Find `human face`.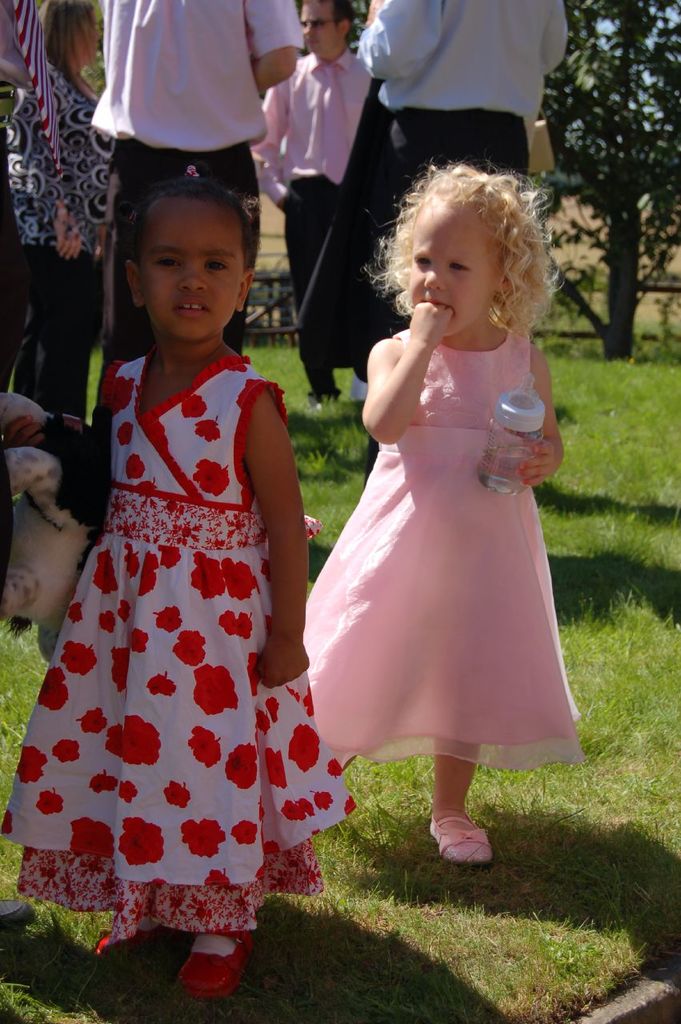
<bbox>297, 0, 346, 58</bbox>.
